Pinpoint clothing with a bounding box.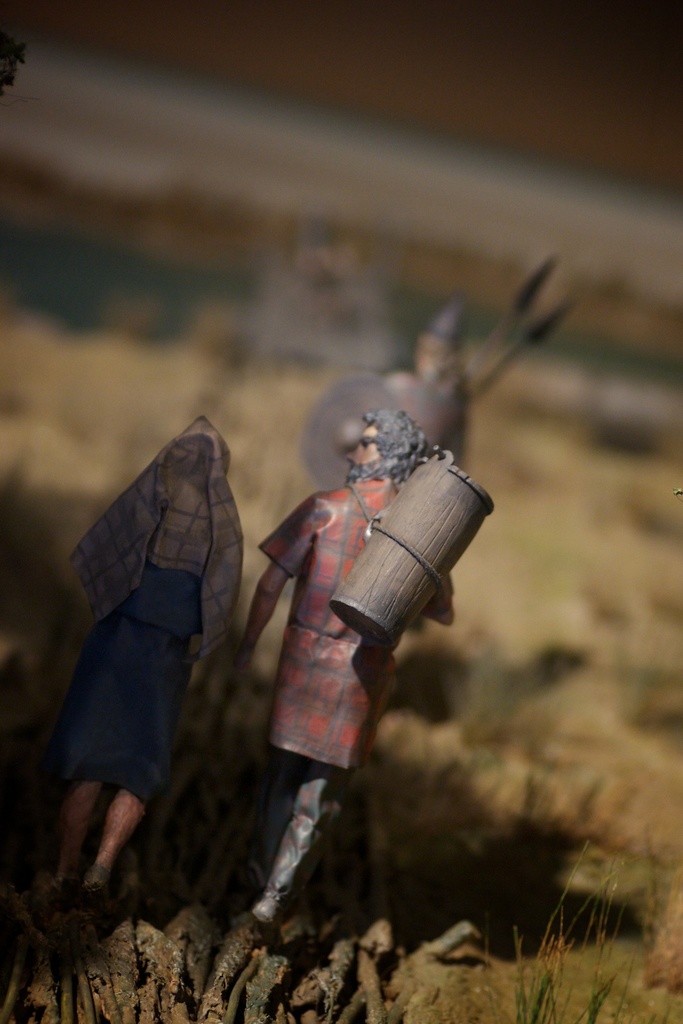
<region>45, 430, 230, 822</region>.
